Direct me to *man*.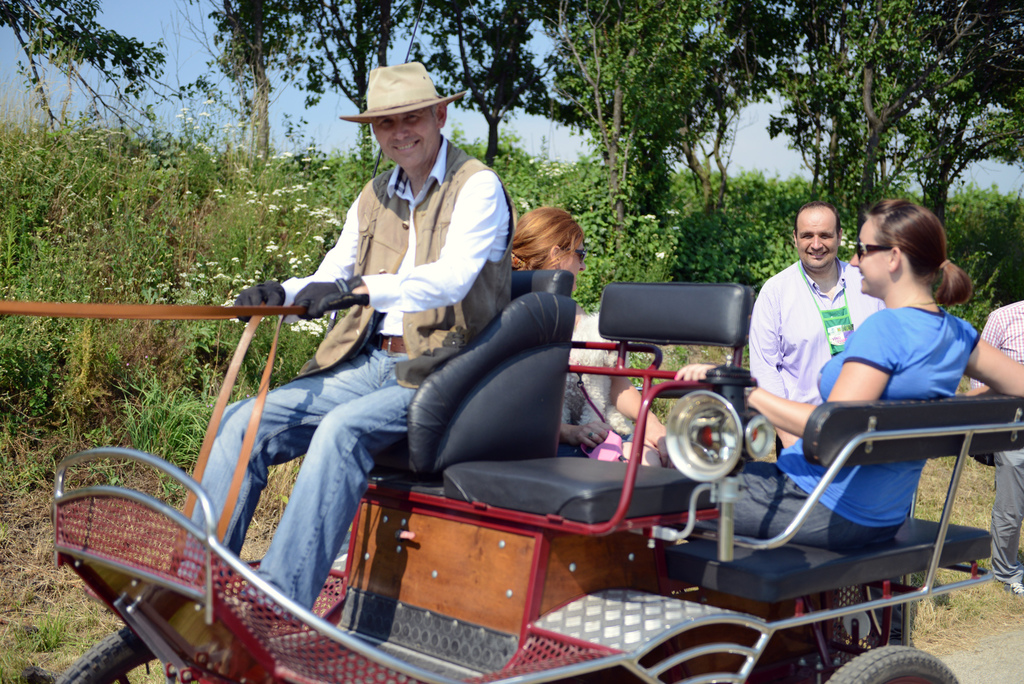
Direction: <region>185, 63, 515, 633</region>.
